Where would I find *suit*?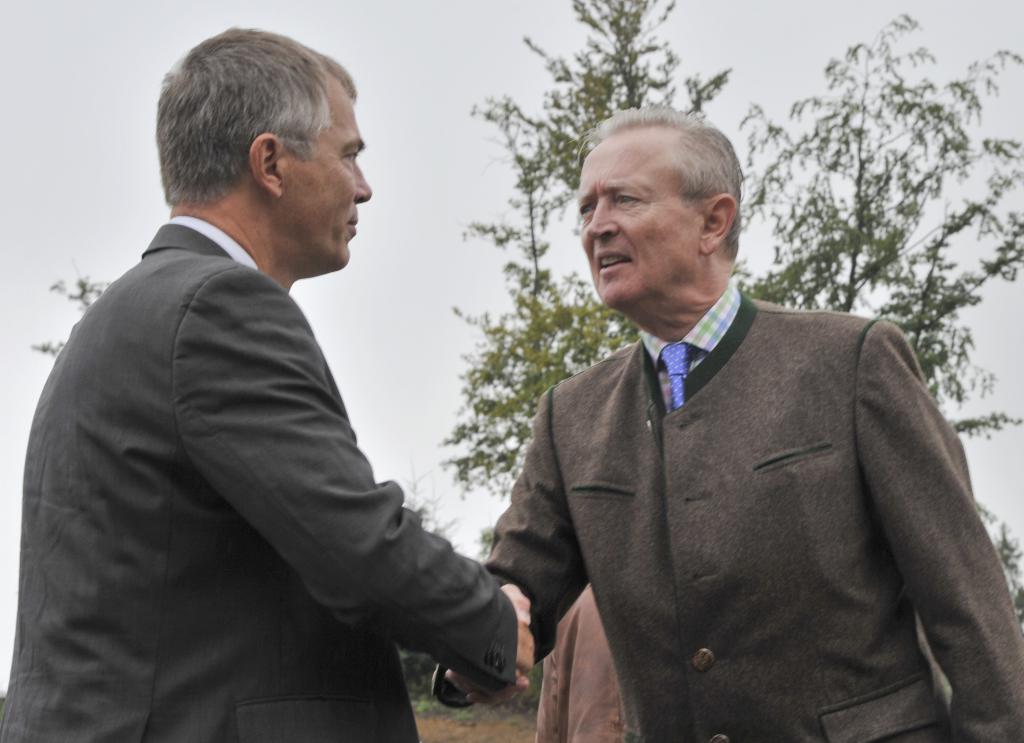
At bbox=(0, 214, 518, 742).
